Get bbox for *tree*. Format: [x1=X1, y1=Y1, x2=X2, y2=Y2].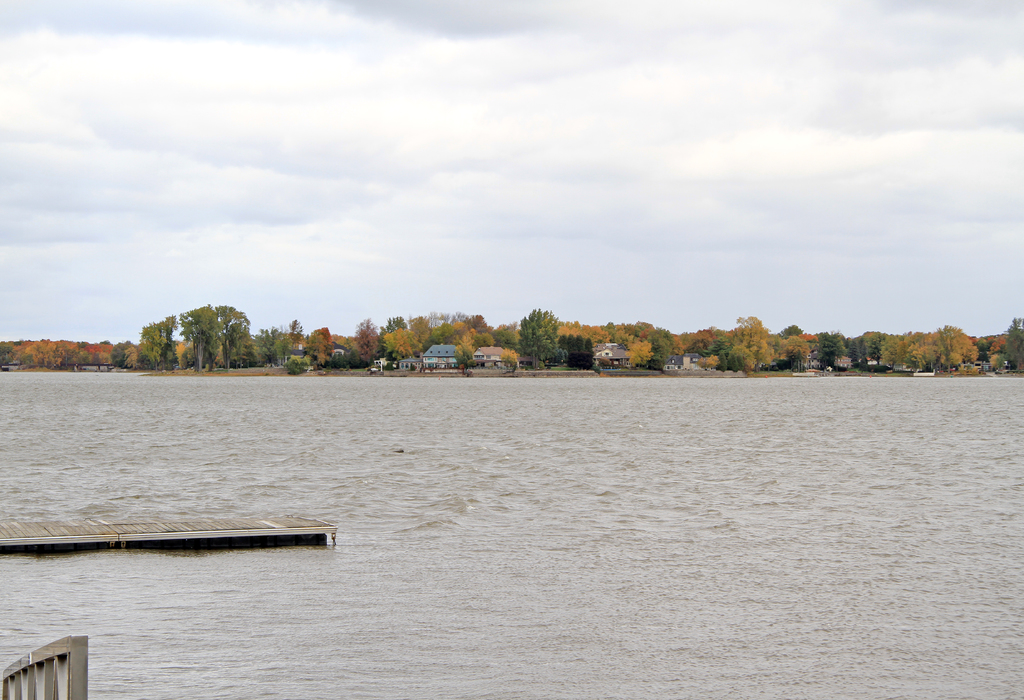
[x1=54, y1=341, x2=83, y2=368].
